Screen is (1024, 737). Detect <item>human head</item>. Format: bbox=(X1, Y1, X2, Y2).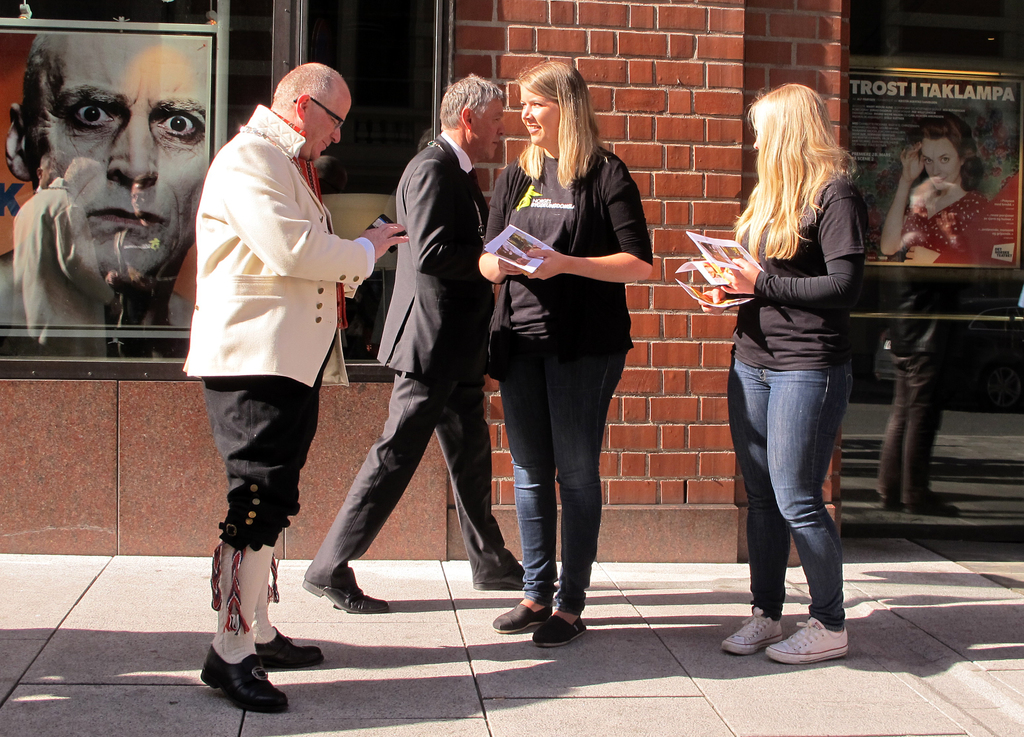
bbox=(747, 85, 834, 174).
